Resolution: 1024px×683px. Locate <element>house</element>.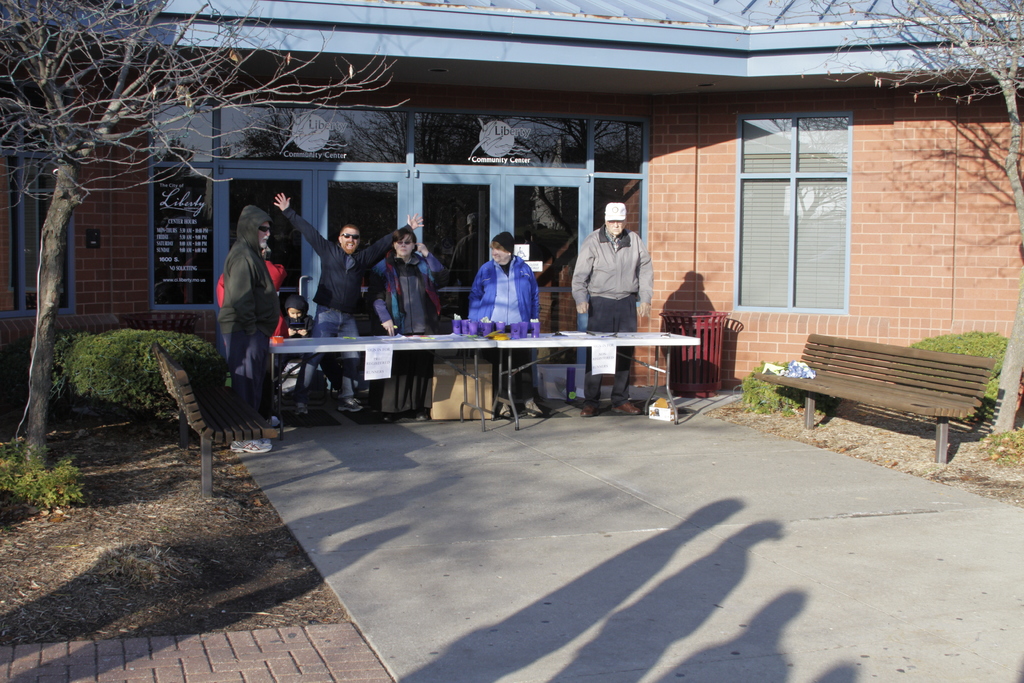
49:0:1023:384.
